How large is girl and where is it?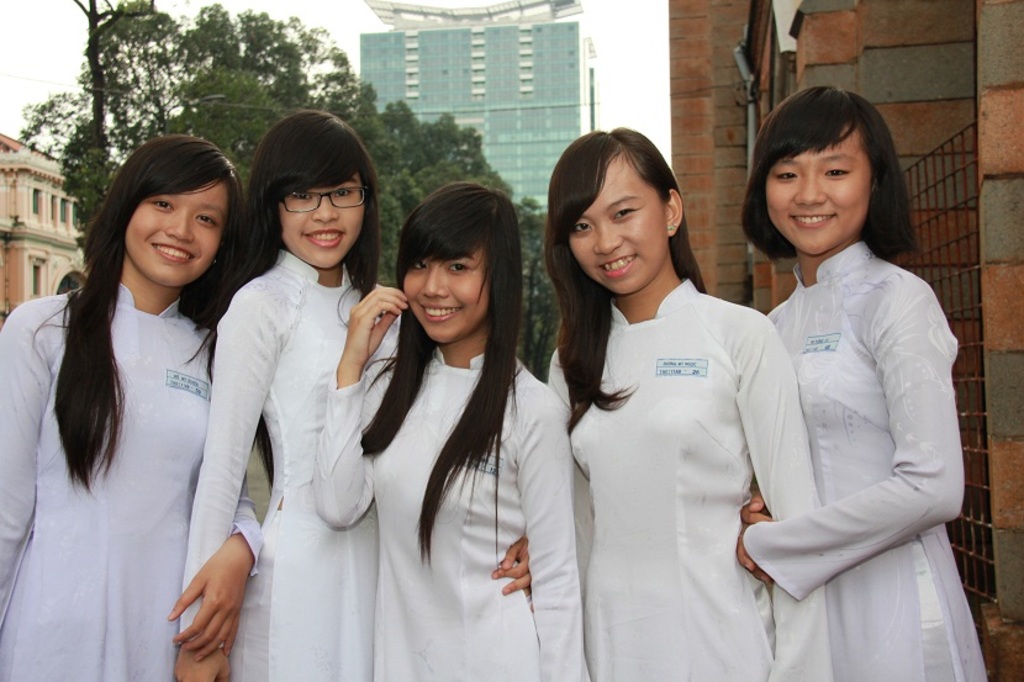
Bounding box: <bbox>0, 134, 262, 681</bbox>.
